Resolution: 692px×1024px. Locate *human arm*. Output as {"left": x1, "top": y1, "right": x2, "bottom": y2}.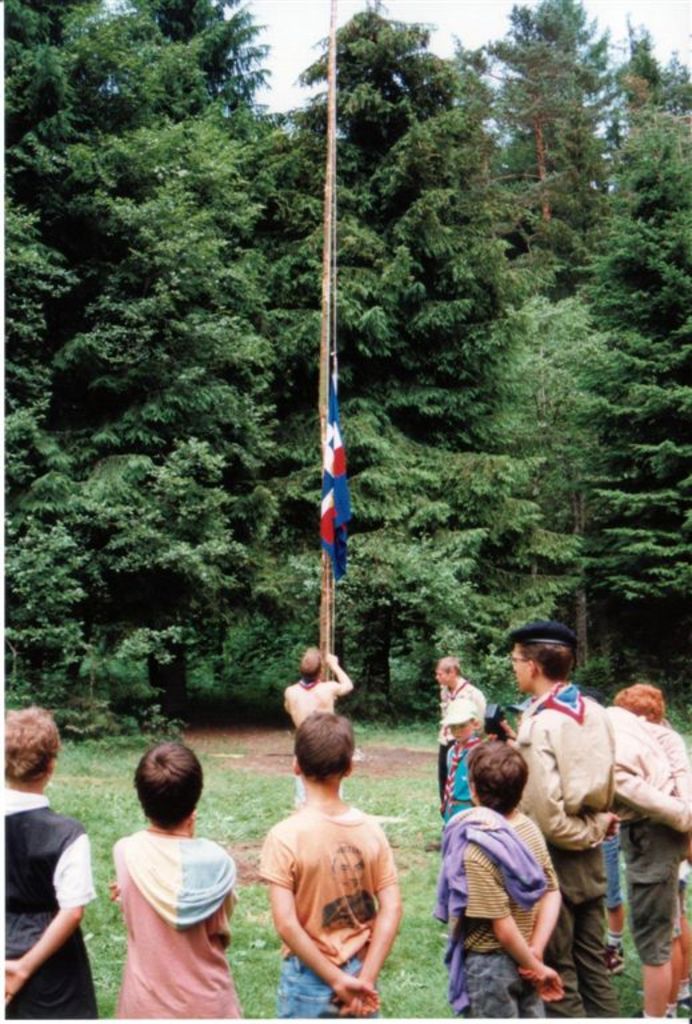
{"left": 320, "top": 647, "right": 353, "bottom": 703}.
